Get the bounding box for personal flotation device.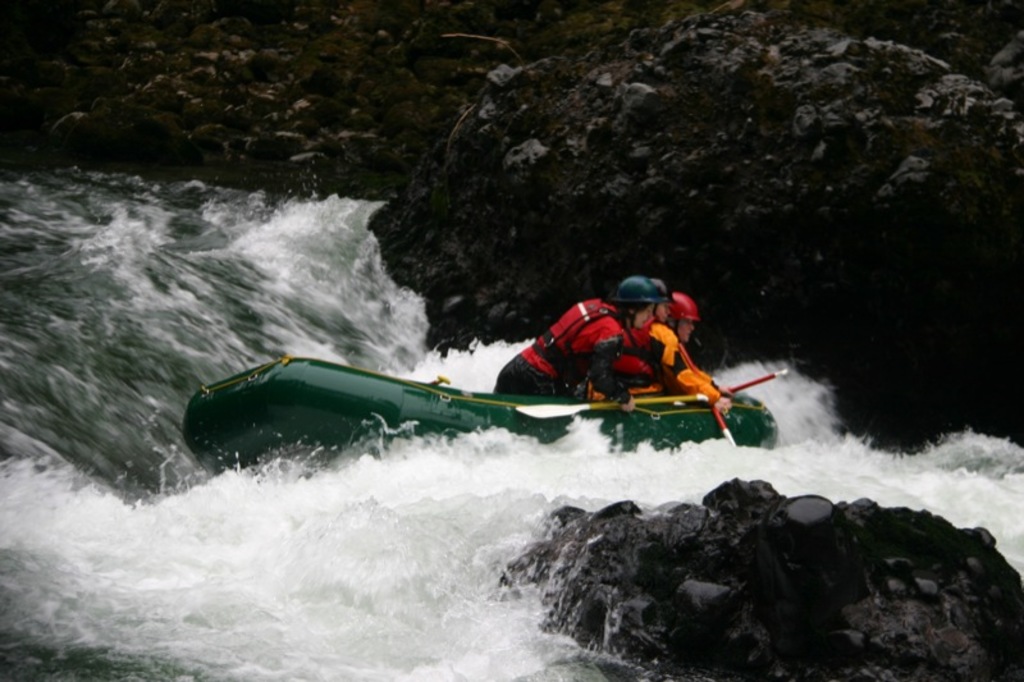
l=527, t=292, r=625, b=393.
